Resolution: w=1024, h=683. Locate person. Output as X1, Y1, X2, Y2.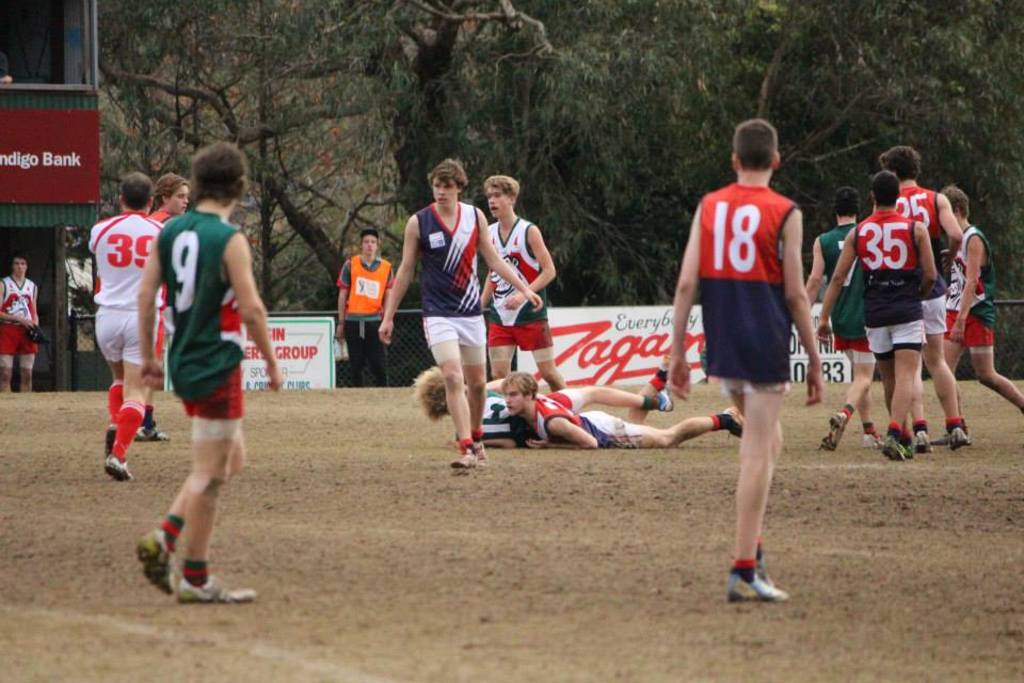
813, 170, 940, 455.
